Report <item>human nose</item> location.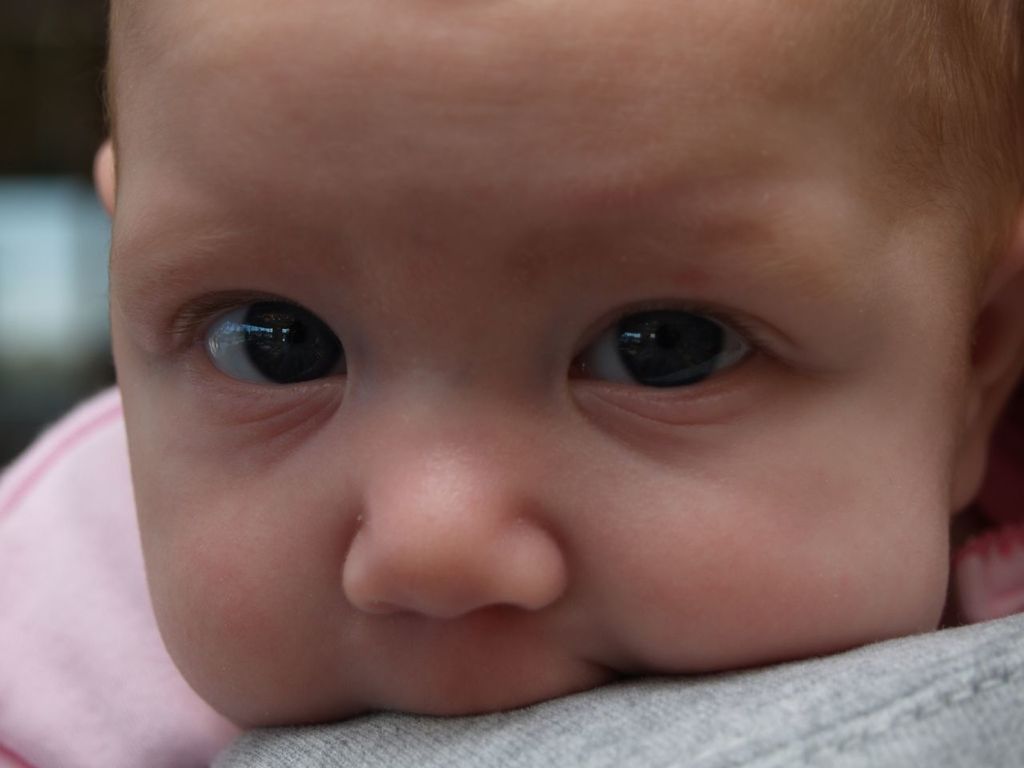
Report: region(342, 380, 567, 626).
